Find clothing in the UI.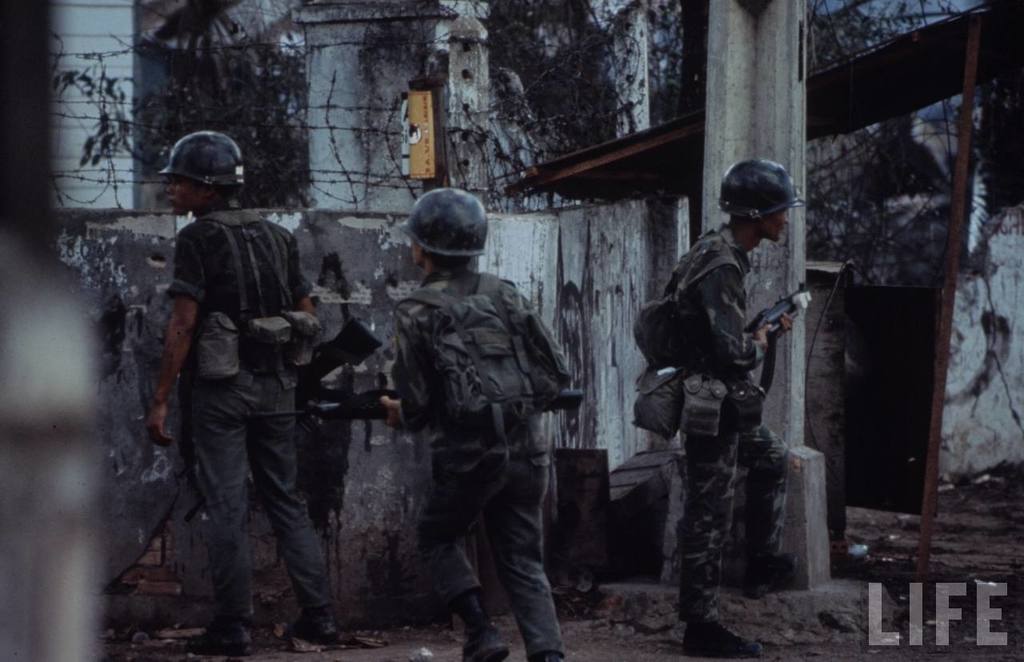
UI element at 656, 207, 814, 661.
